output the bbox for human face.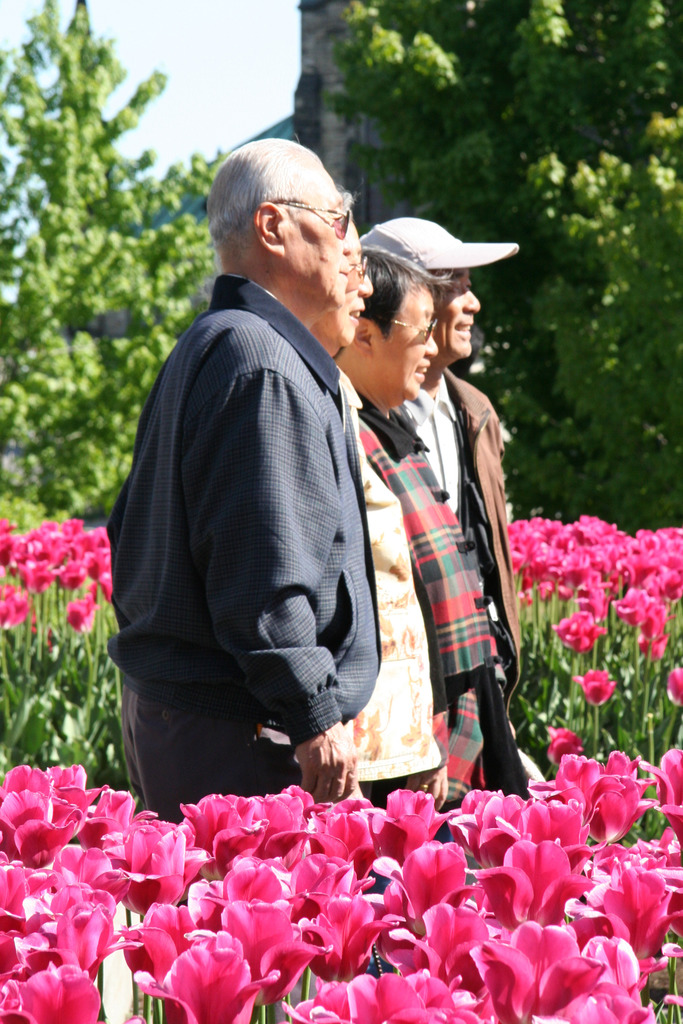
377, 284, 438, 401.
